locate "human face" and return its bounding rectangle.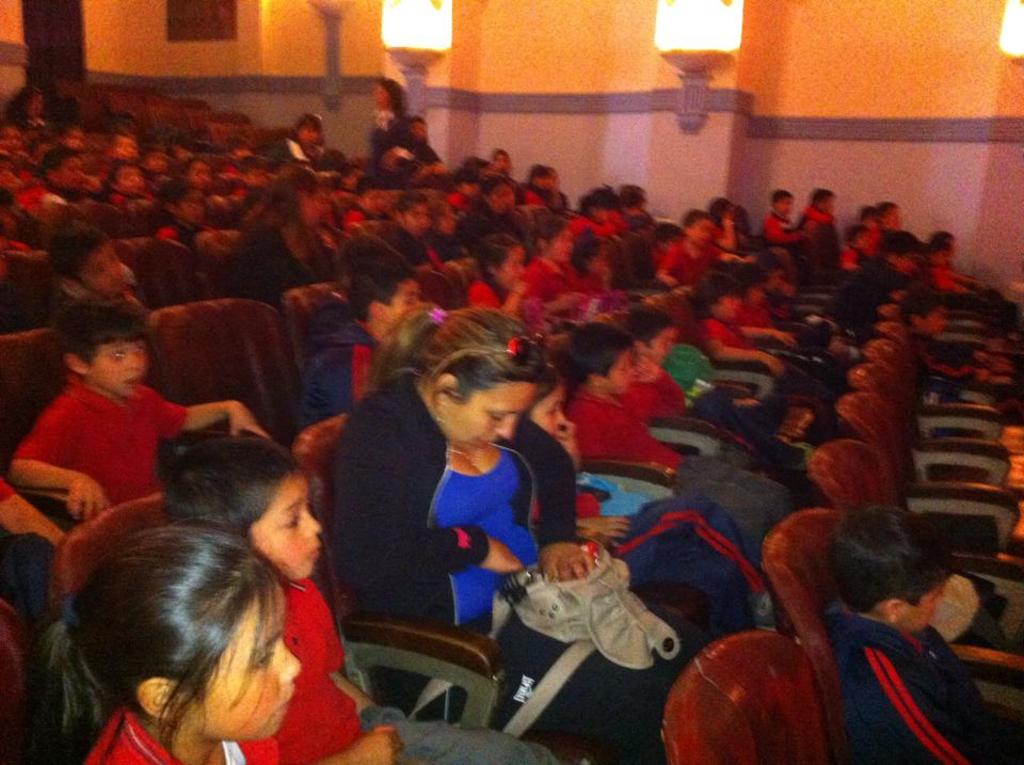
[906, 585, 940, 627].
